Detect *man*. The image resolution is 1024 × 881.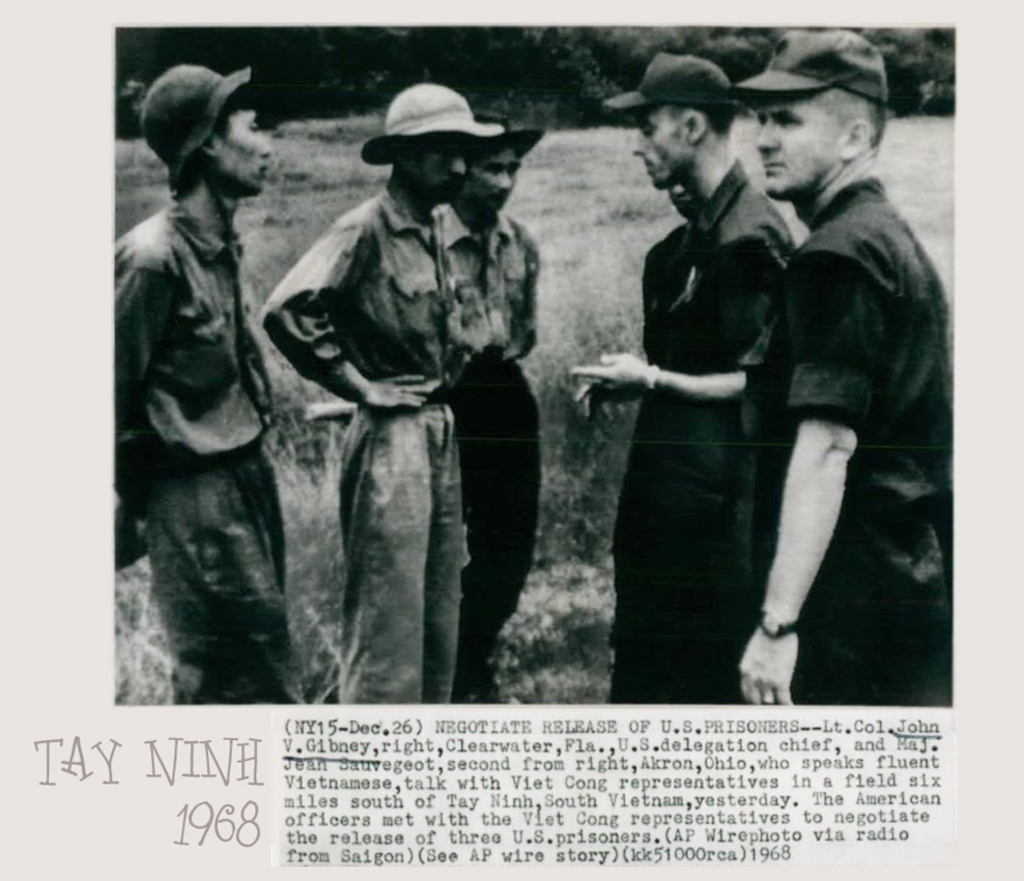
BBox(260, 77, 506, 705).
